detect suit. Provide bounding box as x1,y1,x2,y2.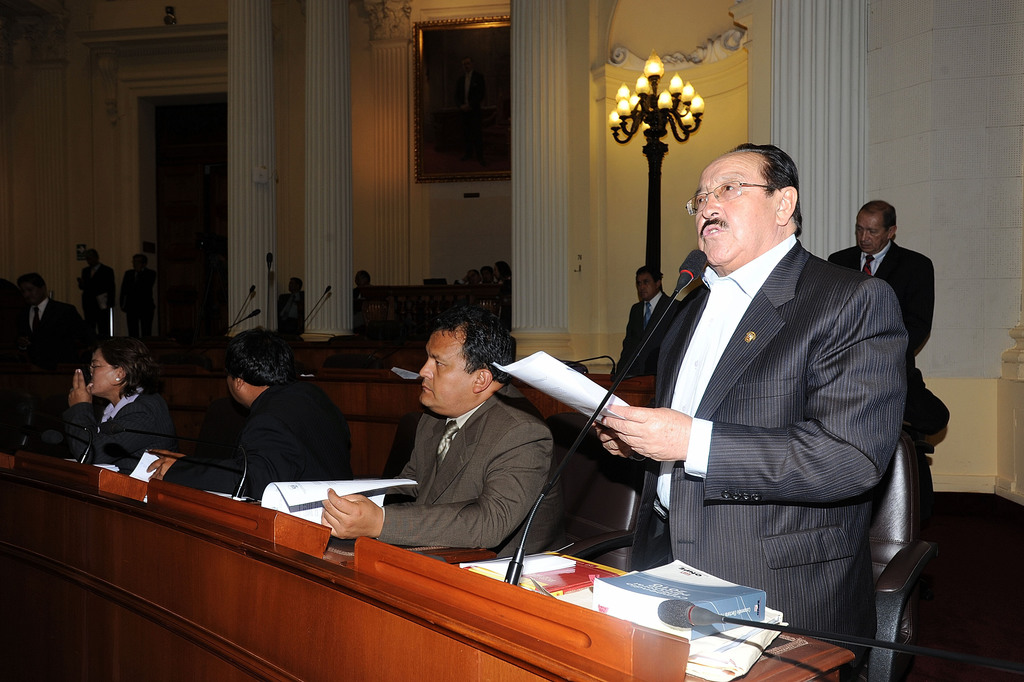
65,386,184,478.
